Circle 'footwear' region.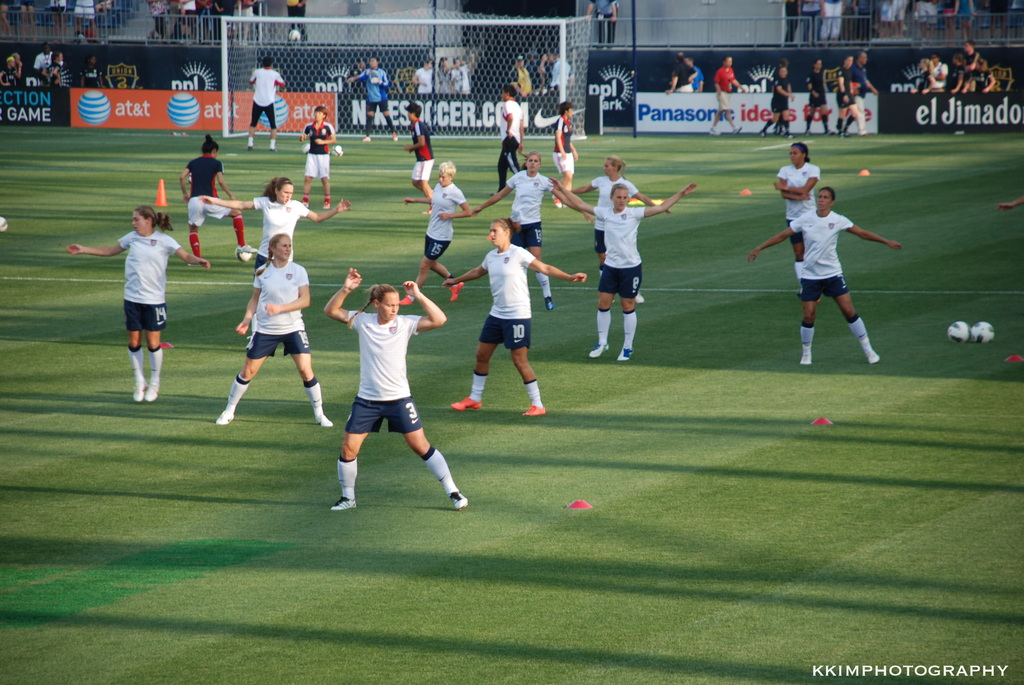
Region: l=400, t=299, r=414, b=305.
